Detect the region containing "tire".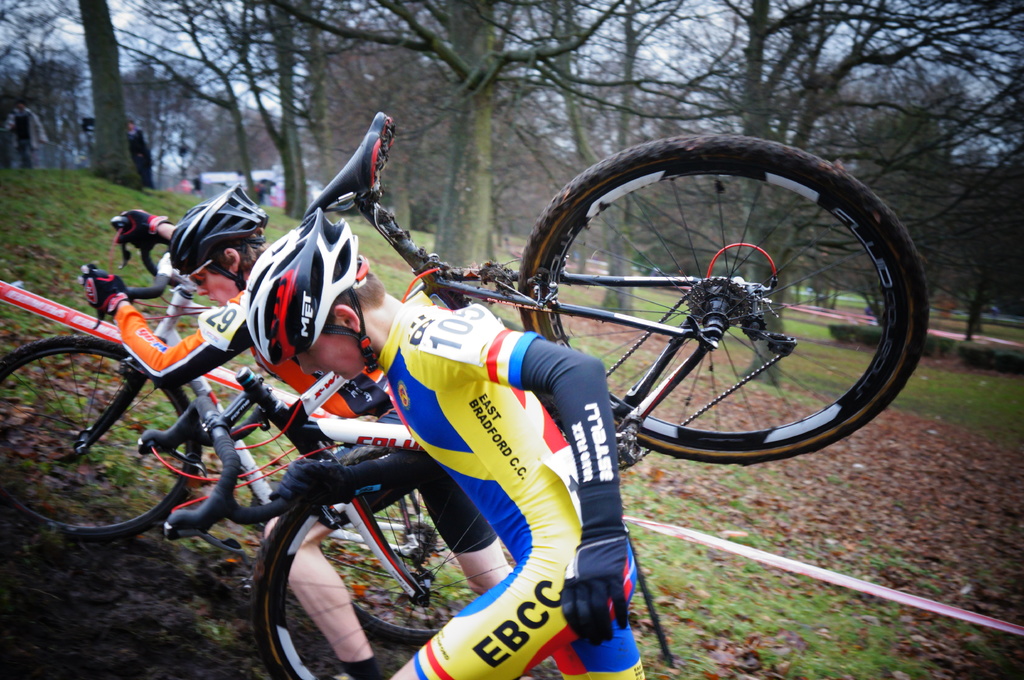
518 136 931 463.
